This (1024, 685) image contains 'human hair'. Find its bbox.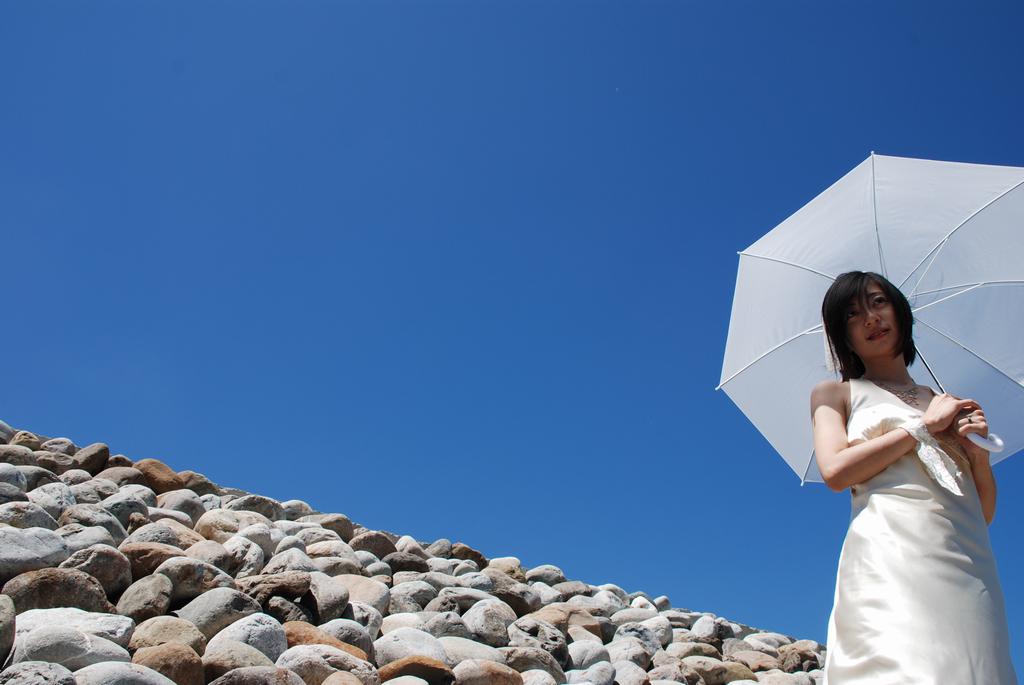
Rect(826, 273, 913, 365).
